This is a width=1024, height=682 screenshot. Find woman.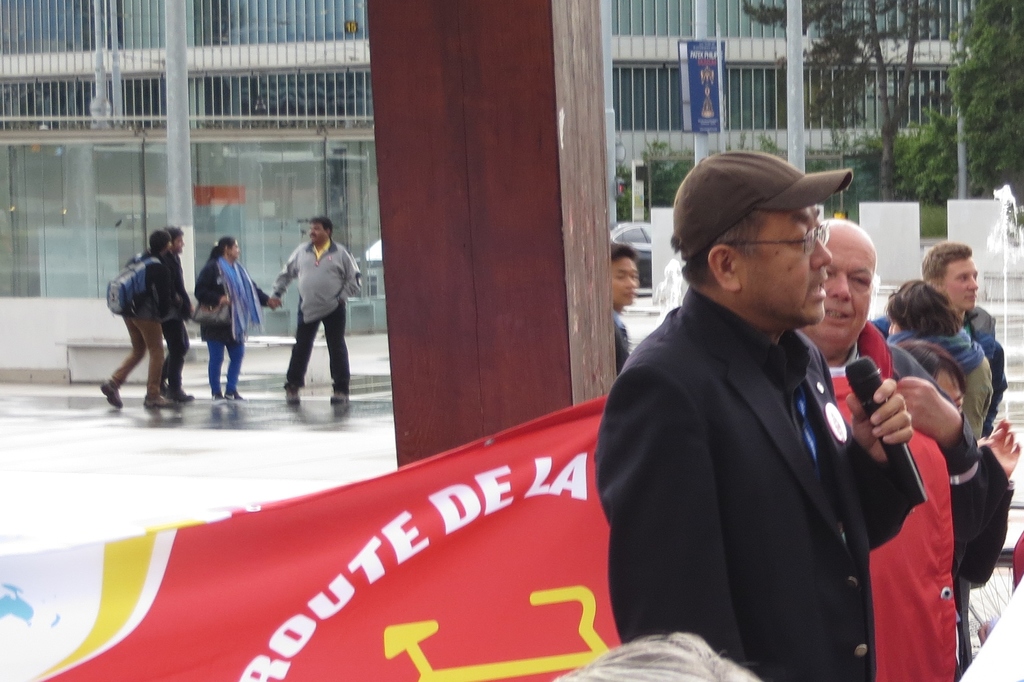
Bounding box: region(896, 337, 1021, 593).
